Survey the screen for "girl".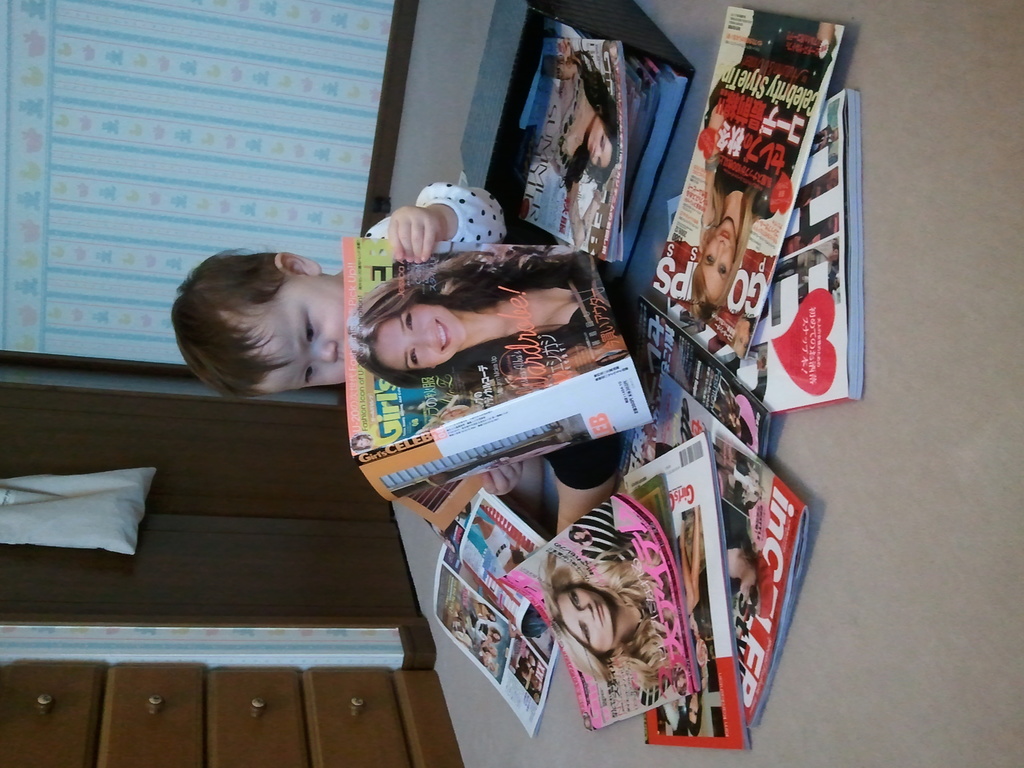
Survey found: pyautogui.locateOnScreen(531, 53, 612, 241).
